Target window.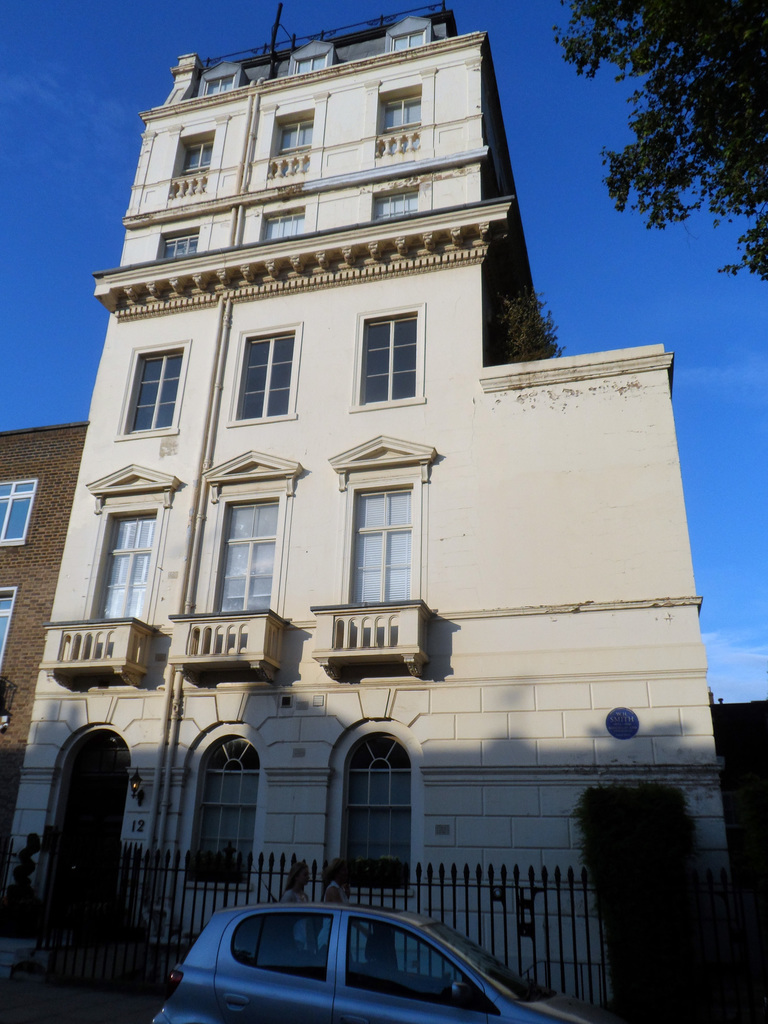
Target region: 198:448:303:614.
